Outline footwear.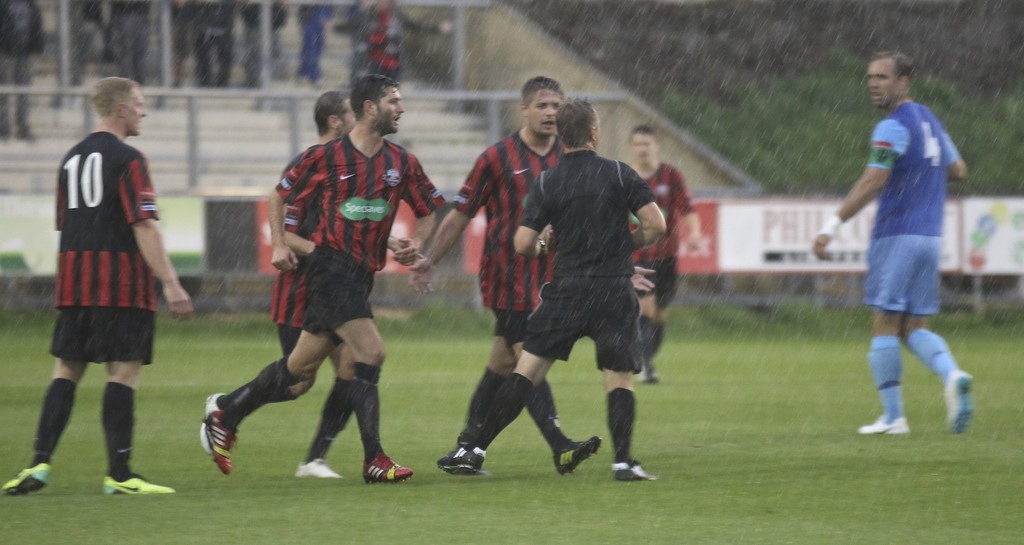
Outline: bbox=[612, 464, 655, 481].
